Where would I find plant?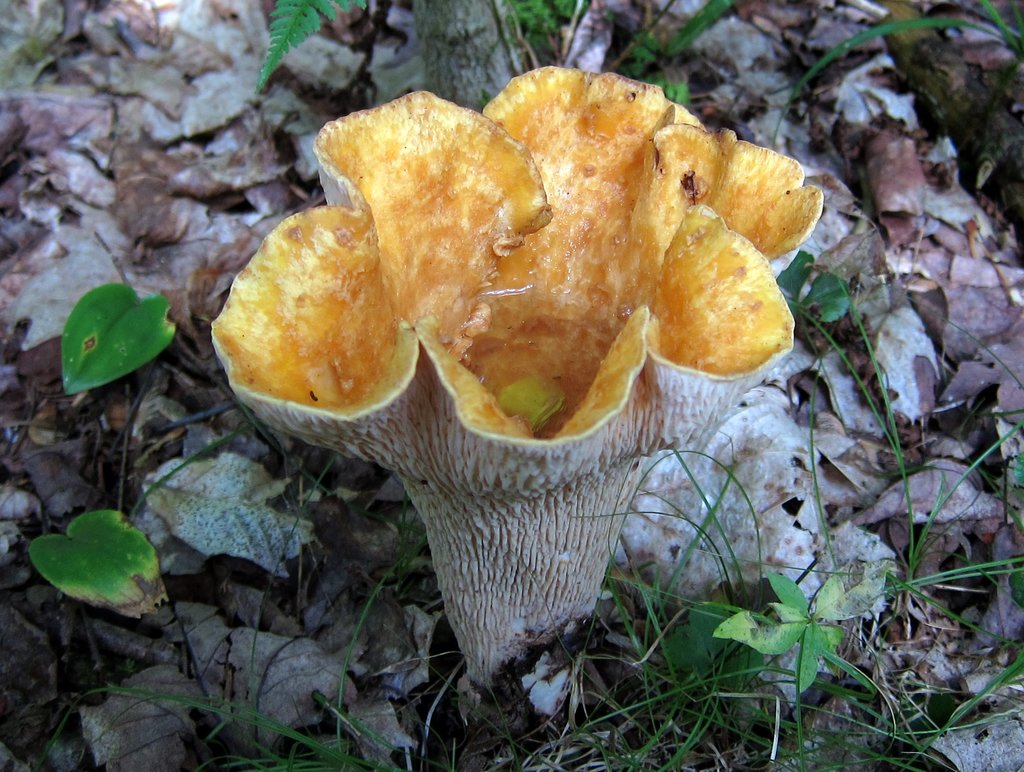
At [left=756, top=227, right=891, bottom=408].
